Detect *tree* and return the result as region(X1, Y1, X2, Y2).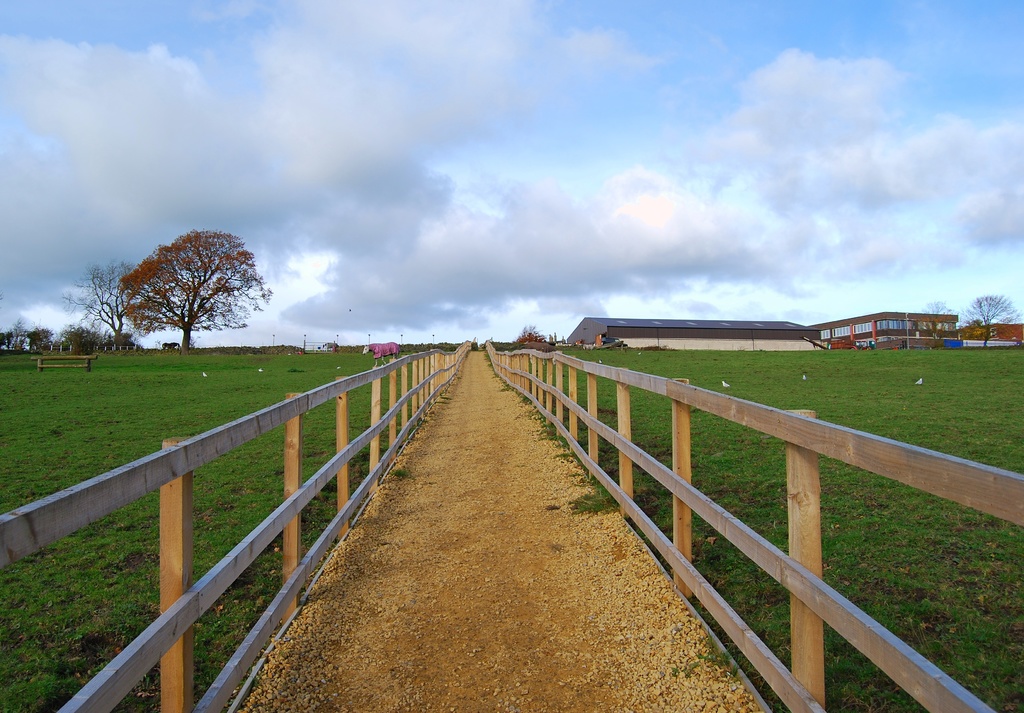
region(912, 294, 956, 346).
